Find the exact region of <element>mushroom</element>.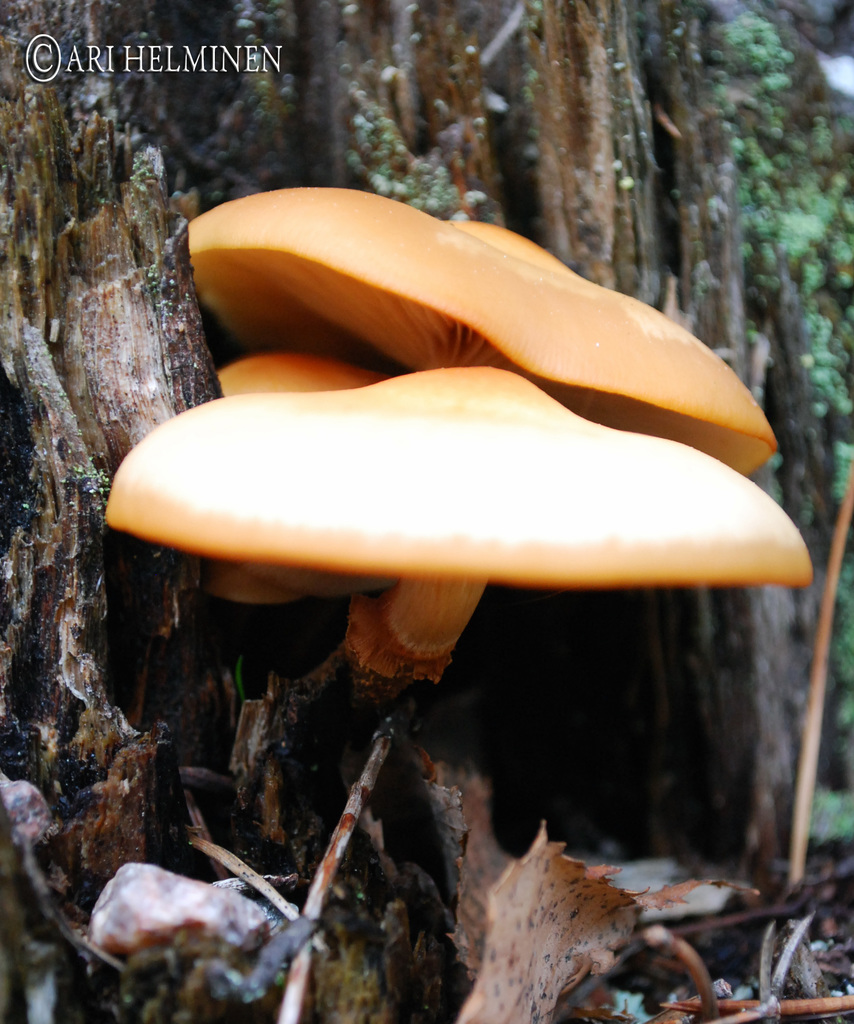
Exact region: <bbox>63, 360, 797, 704</bbox>.
